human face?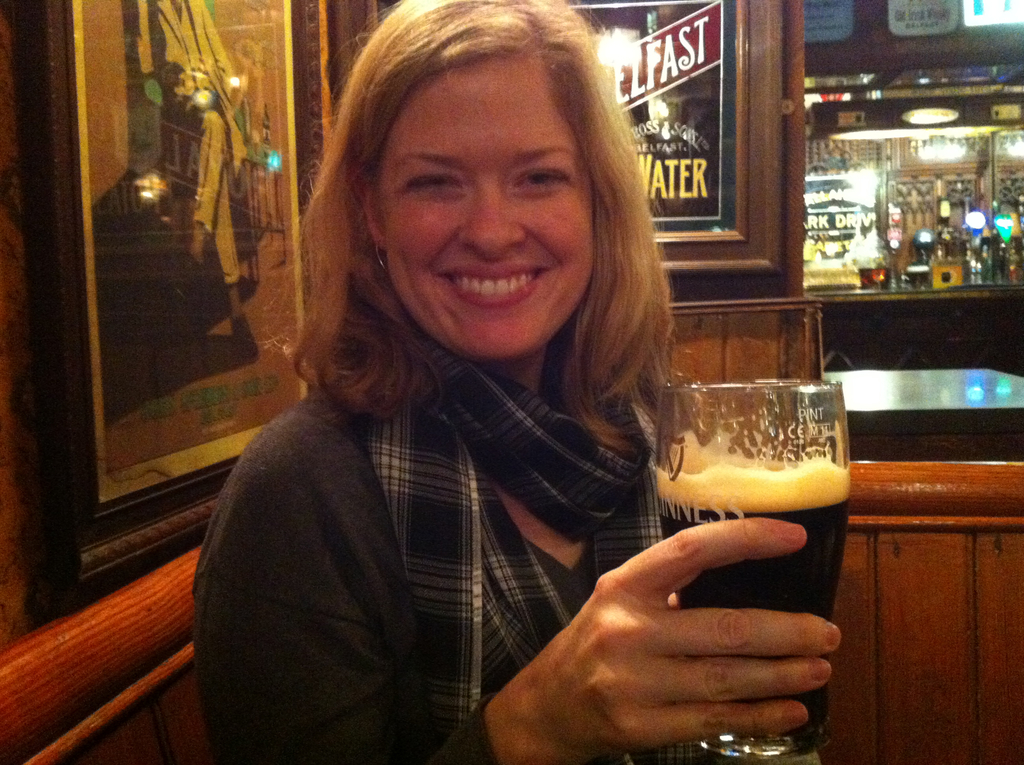
{"left": 376, "top": 49, "right": 595, "bottom": 358}
